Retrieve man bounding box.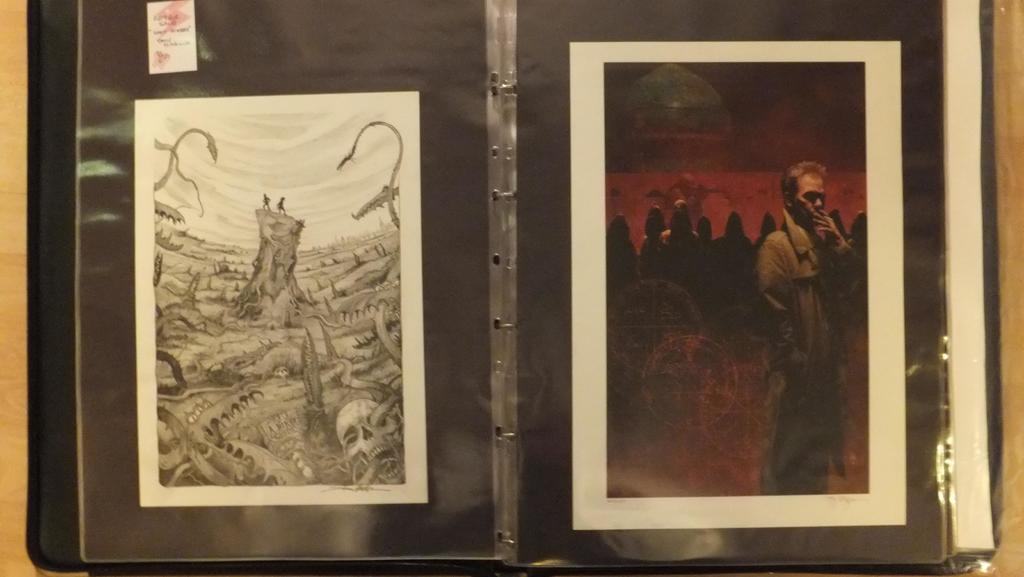
Bounding box: bbox=(762, 154, 854, 351).
